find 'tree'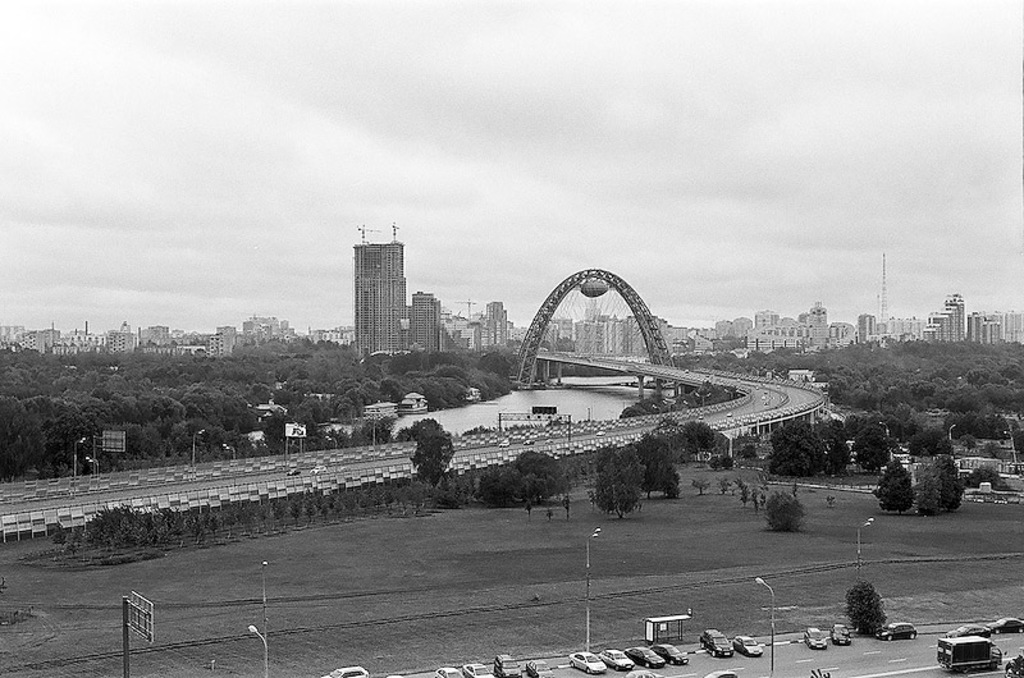
(915, 463, 945, 527)
